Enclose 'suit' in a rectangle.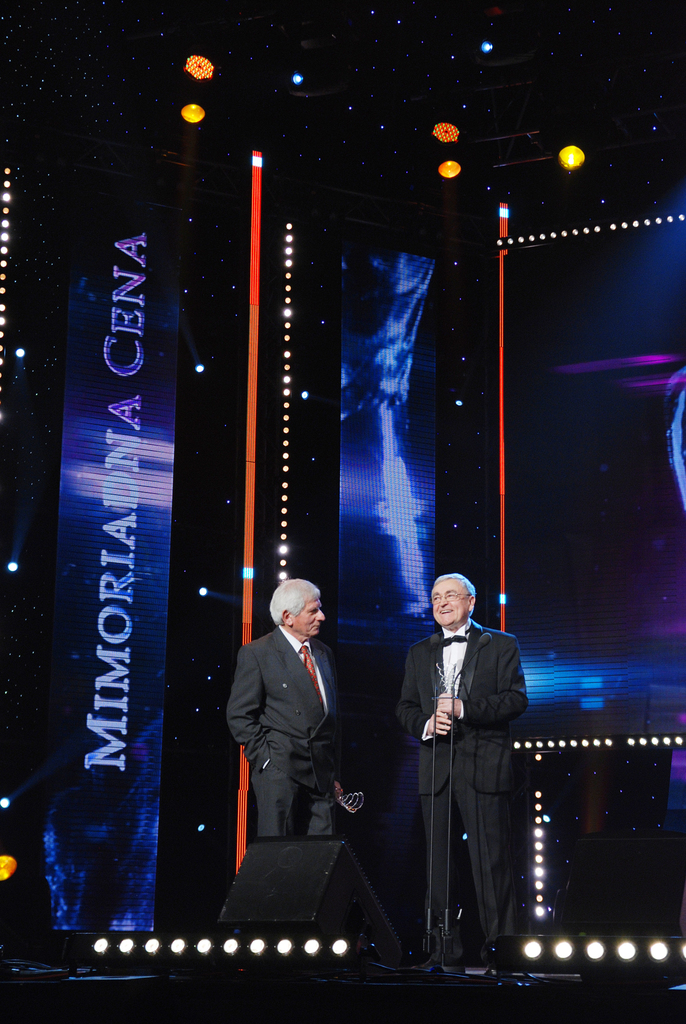
x1=395, y1=618, x2=525, y2=954.
